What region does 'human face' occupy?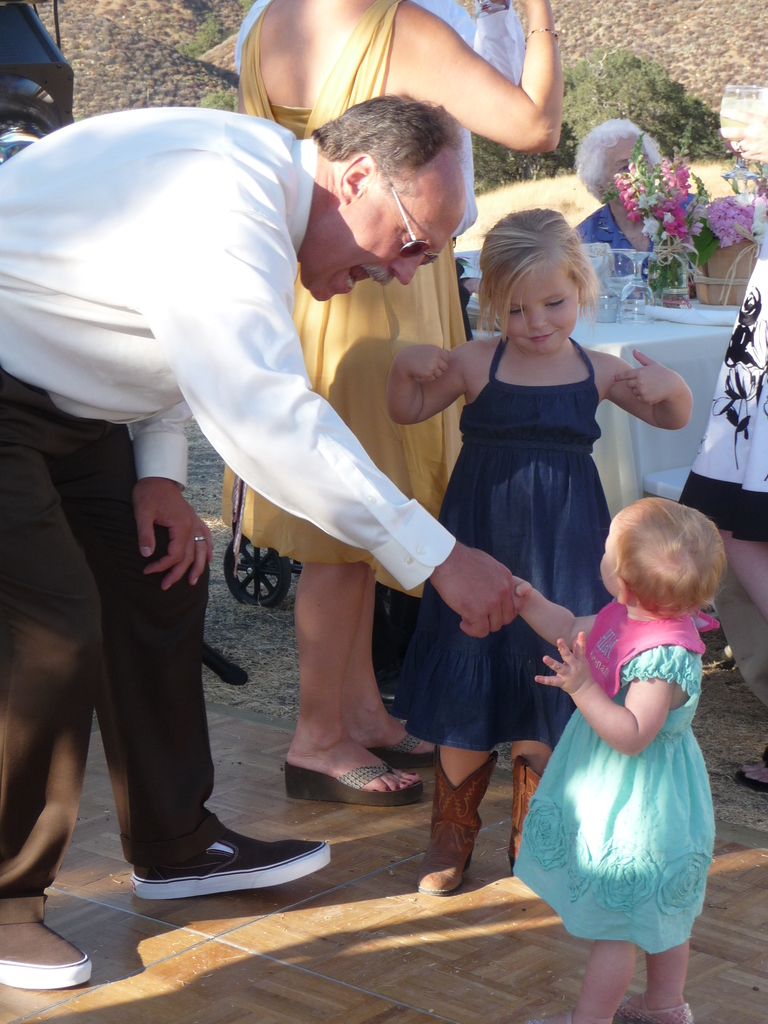
crop(298, 195, 462, 305).
